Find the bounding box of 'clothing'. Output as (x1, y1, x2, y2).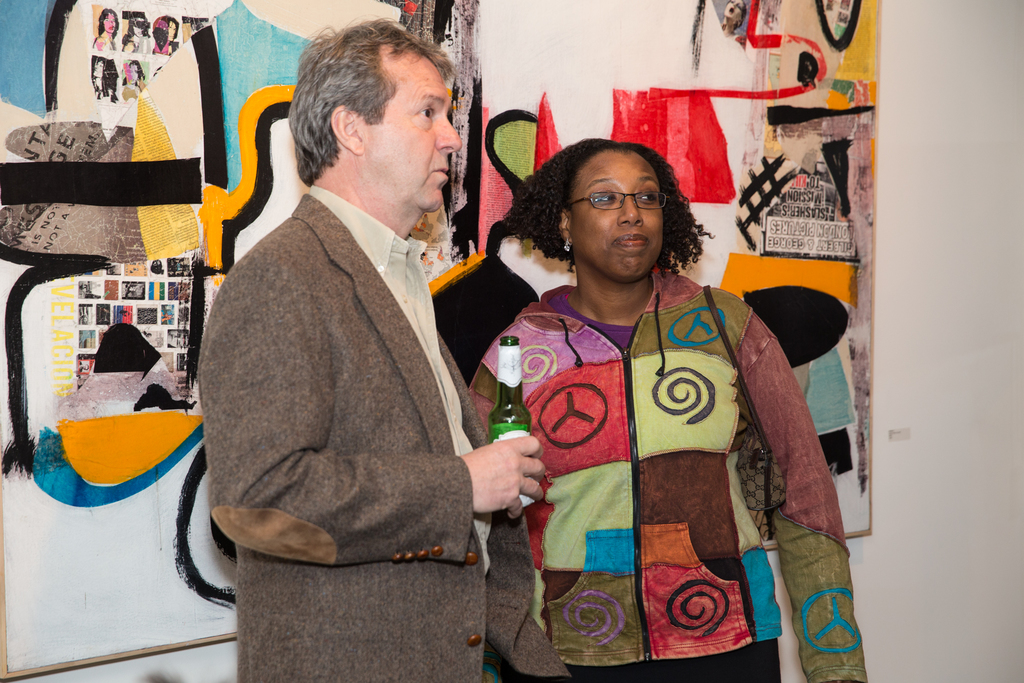
(478, 187, 836, 667).
